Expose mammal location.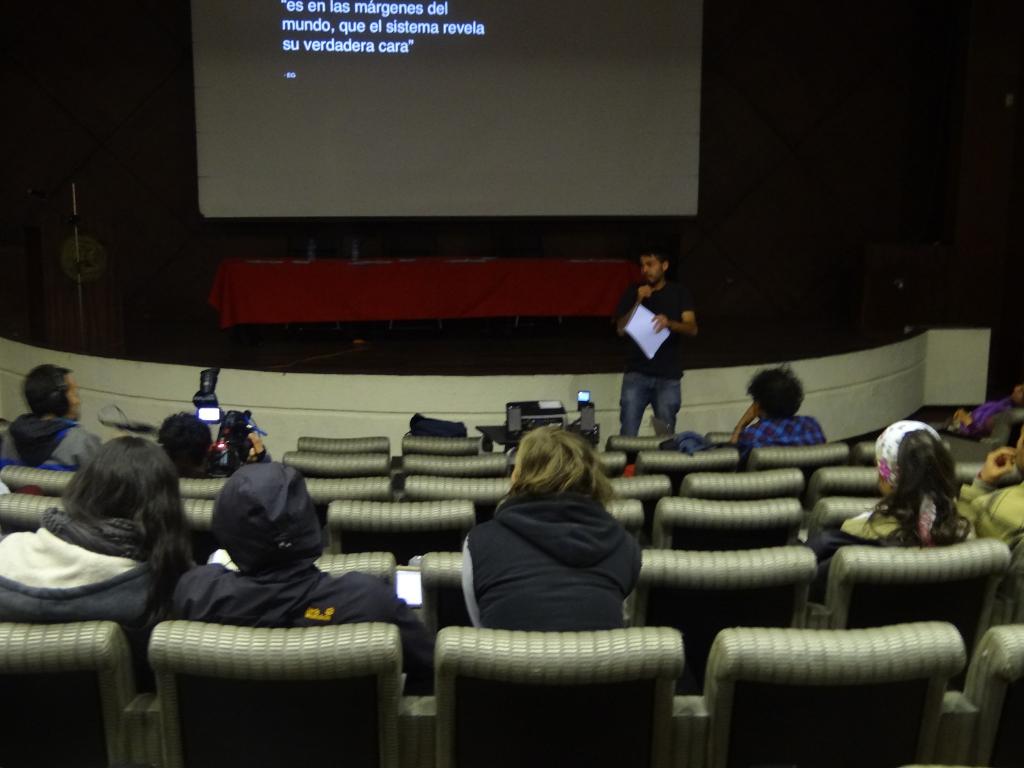
Exposed at bbox=[962, 430, 1023, 548].
